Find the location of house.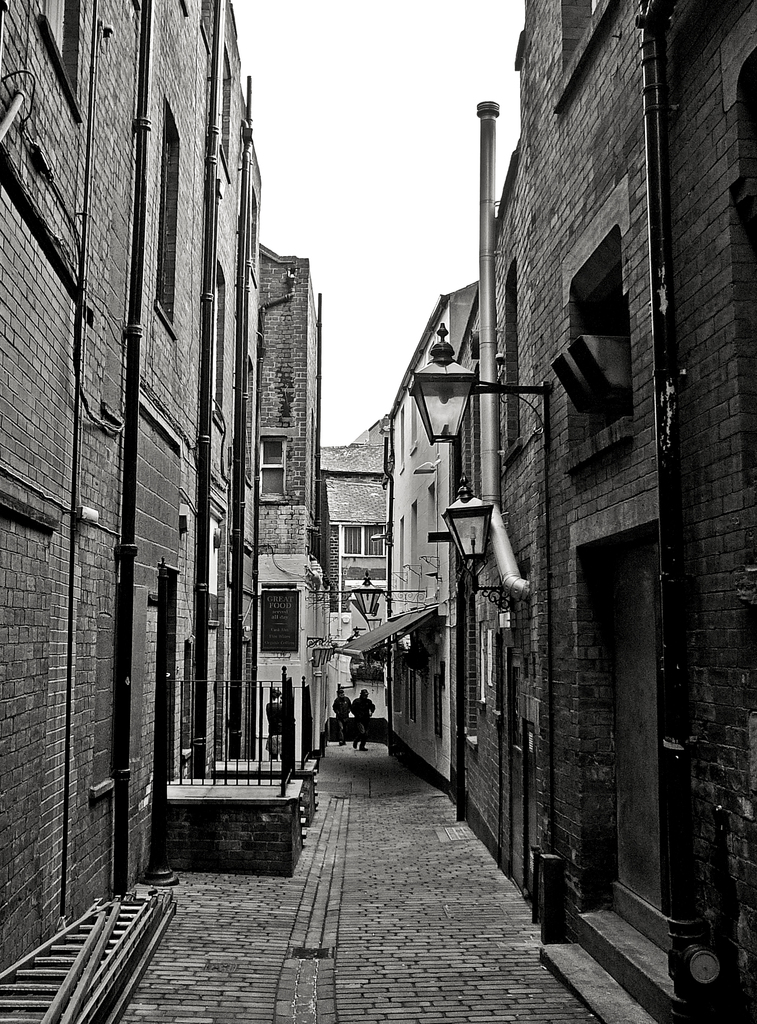
Location: x1=241, y1=248, x2=337, y2=746.
